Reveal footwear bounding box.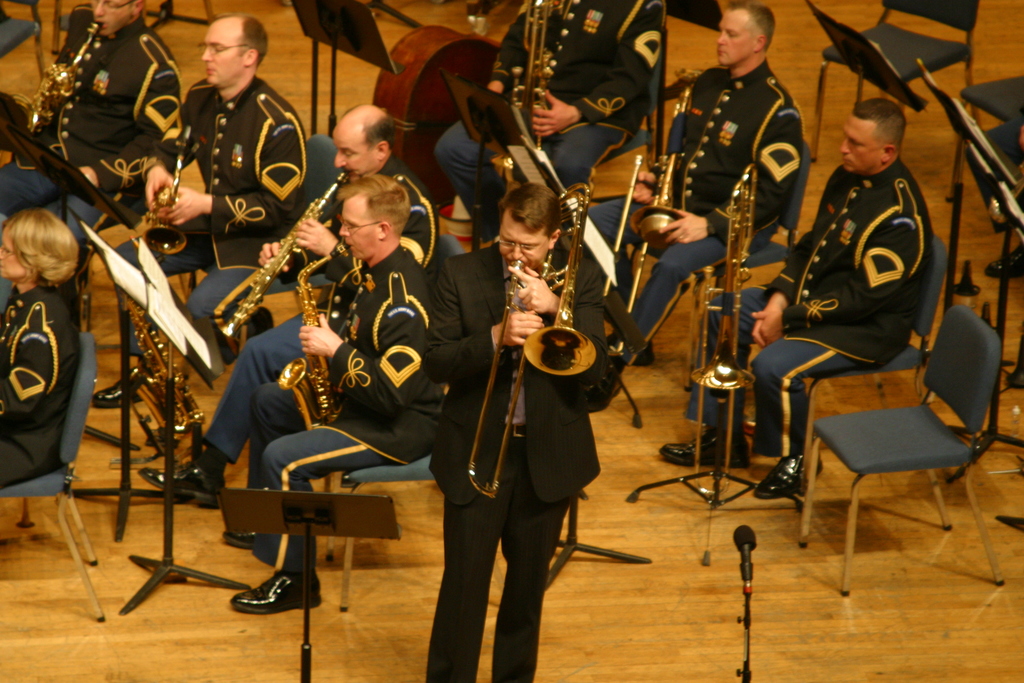
Revealed: pyautogui.locateOnScreen(224, 571, 324, 611).
